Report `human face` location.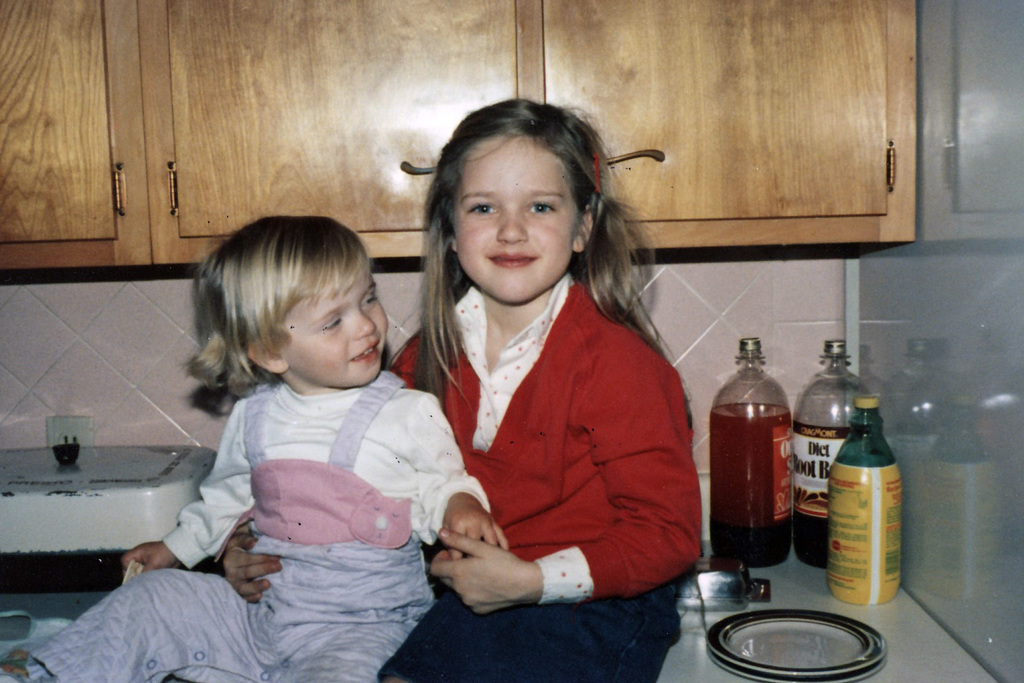
Report: [x1=281, y1=268, x2=387, y2=381].
